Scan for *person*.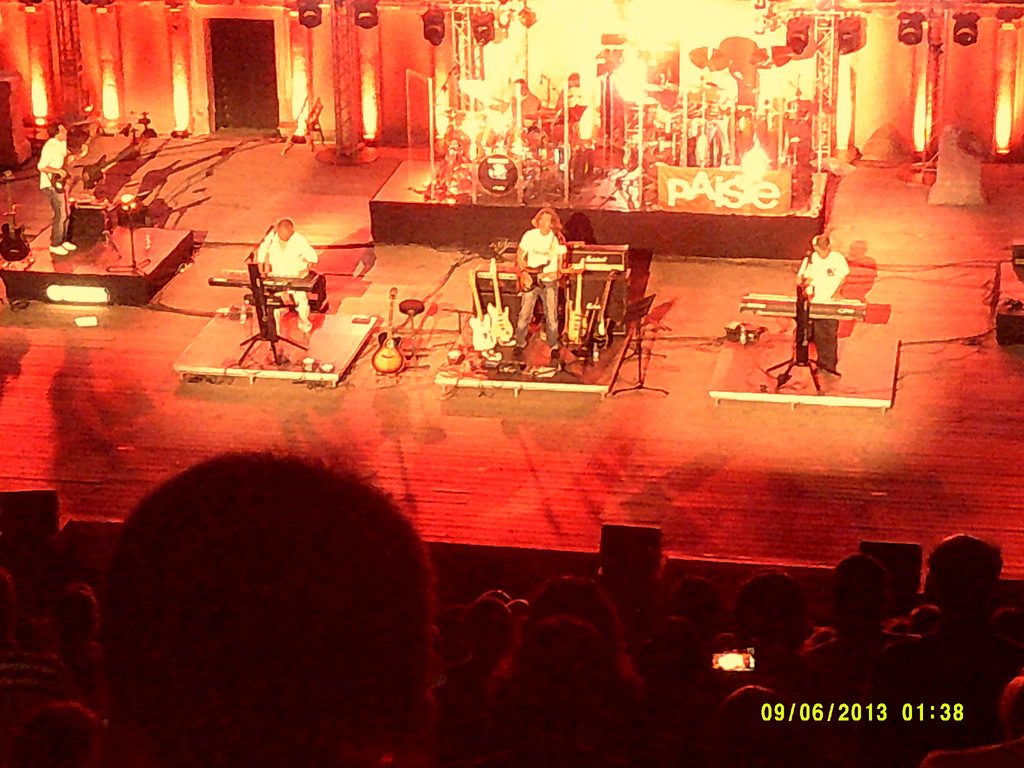
Scan result: 505:77:542:116.
